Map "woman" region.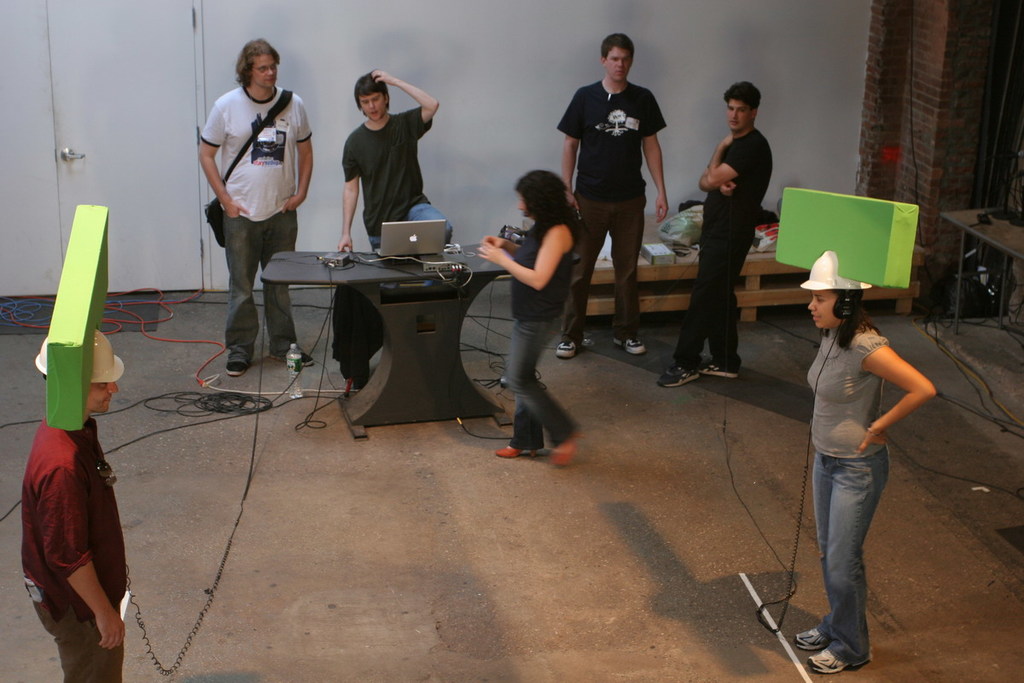
Mapped to region(784, 244, 932, 673).
